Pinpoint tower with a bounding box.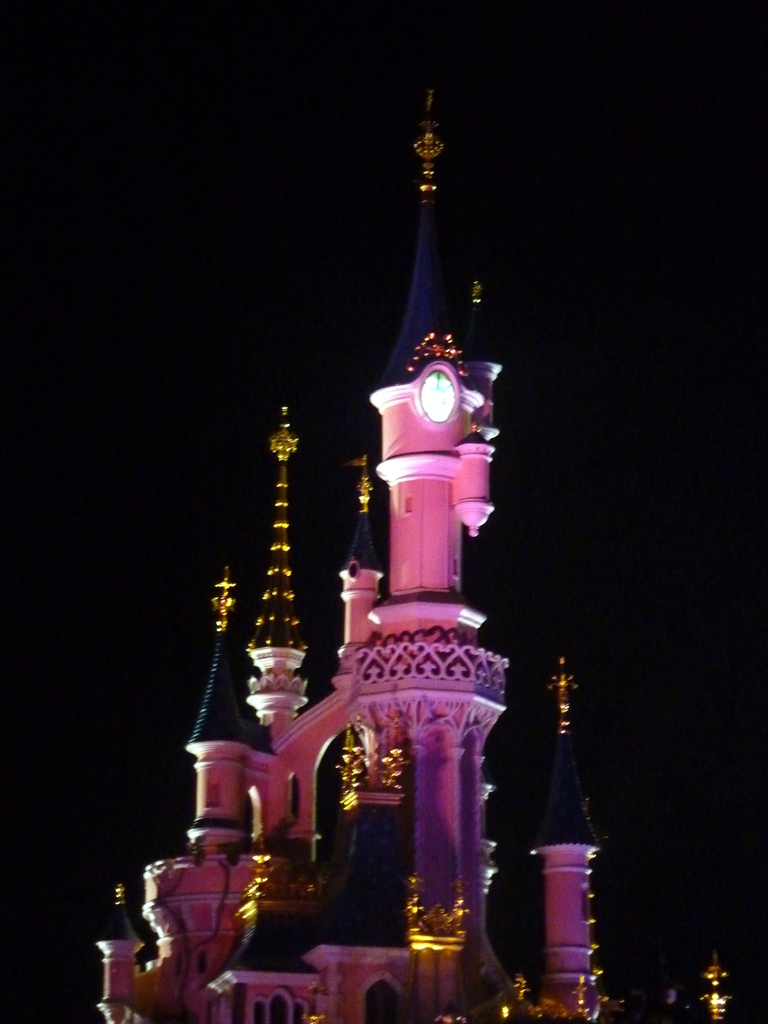
94,82,737,1023.
